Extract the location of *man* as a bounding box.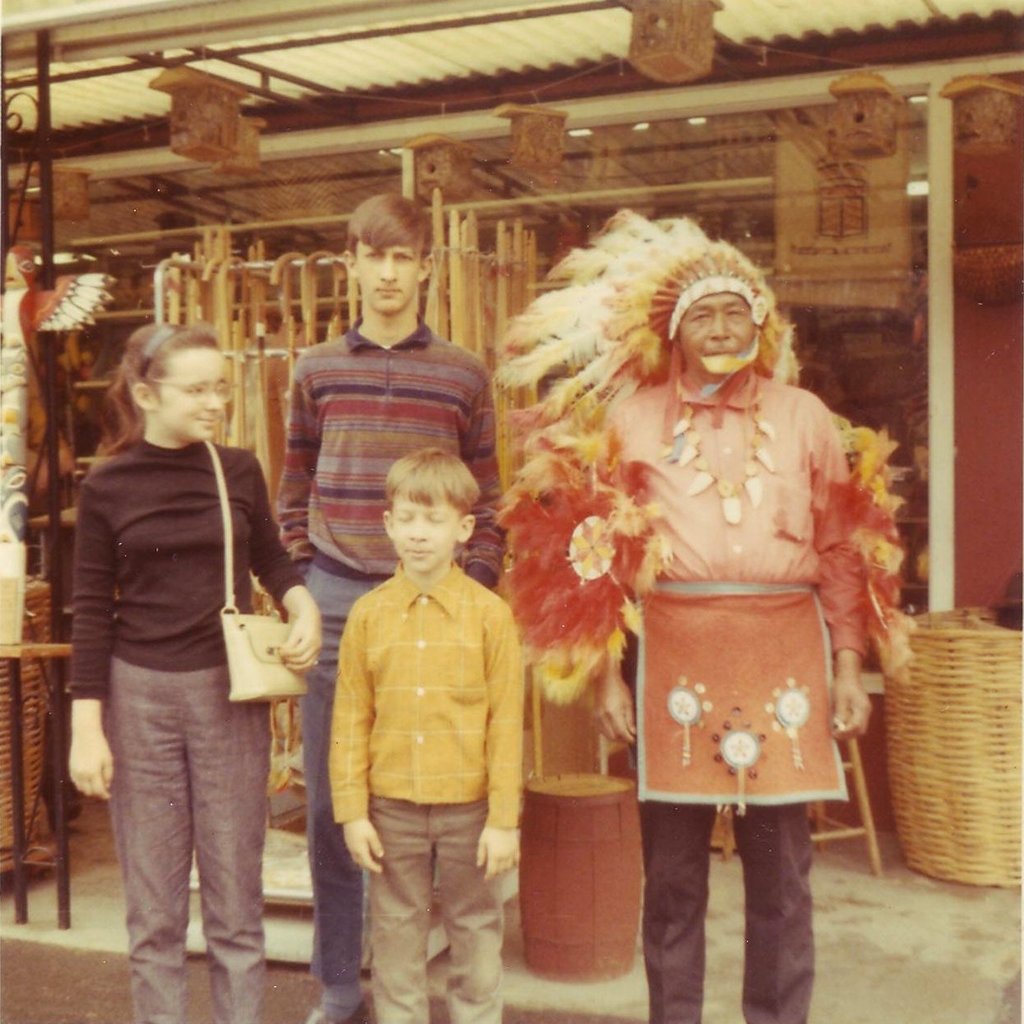
273,185,514,1023.
